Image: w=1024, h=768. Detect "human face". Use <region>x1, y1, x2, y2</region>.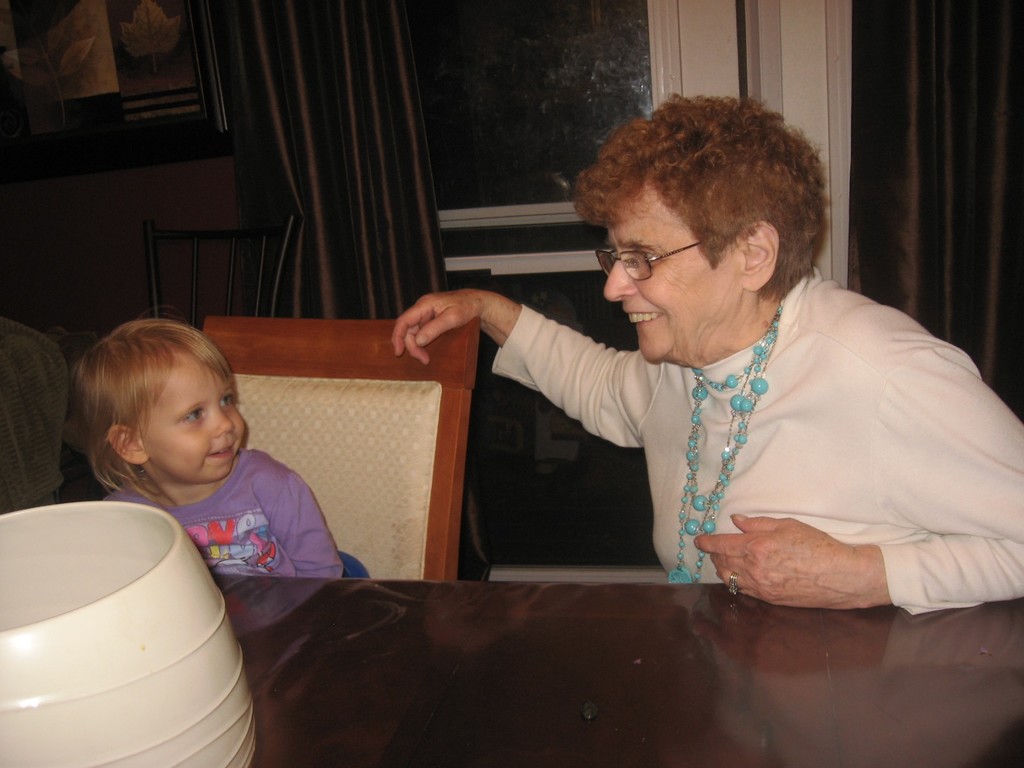
<region>145, 362, 247, 481</region>.
